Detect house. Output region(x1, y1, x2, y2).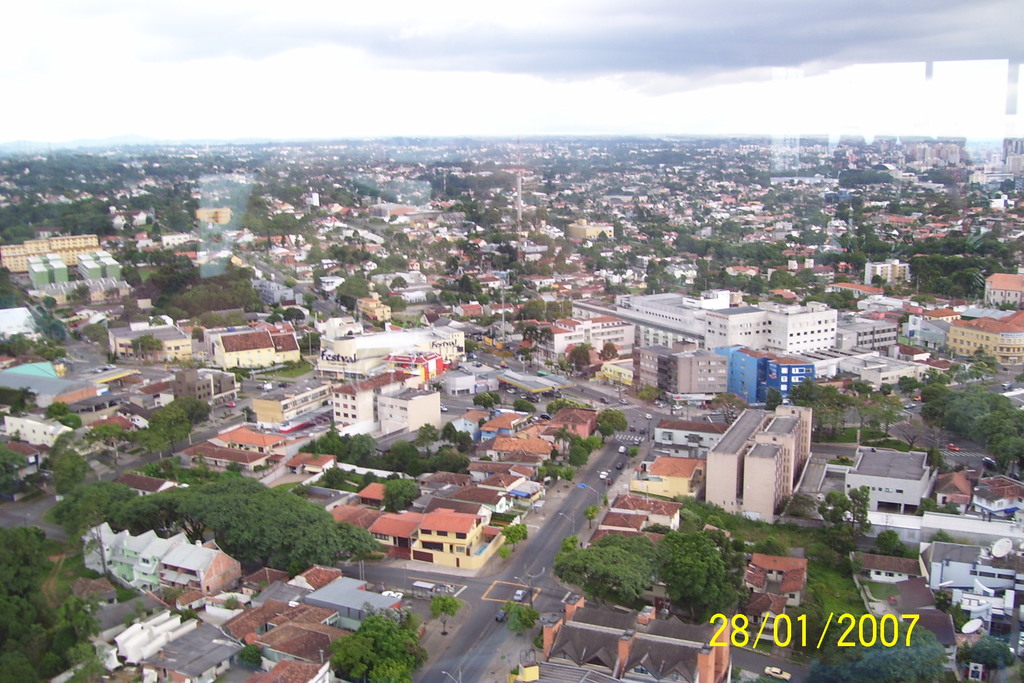
region(0, 300, 46, 350).
